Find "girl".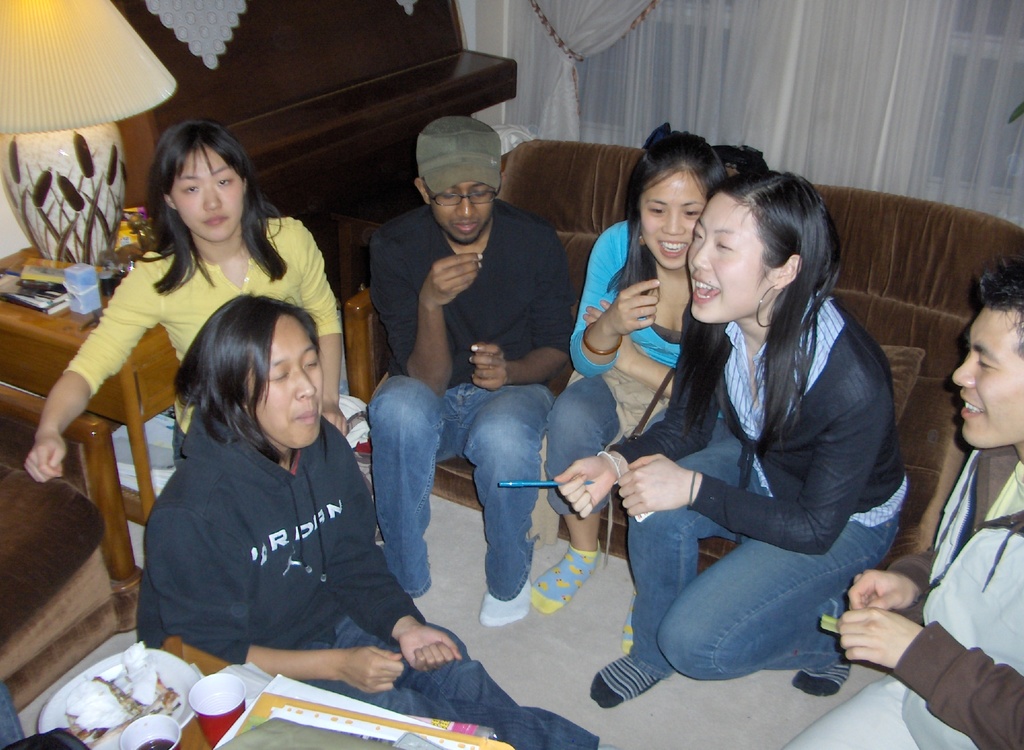
528, 138, 690, 657.
